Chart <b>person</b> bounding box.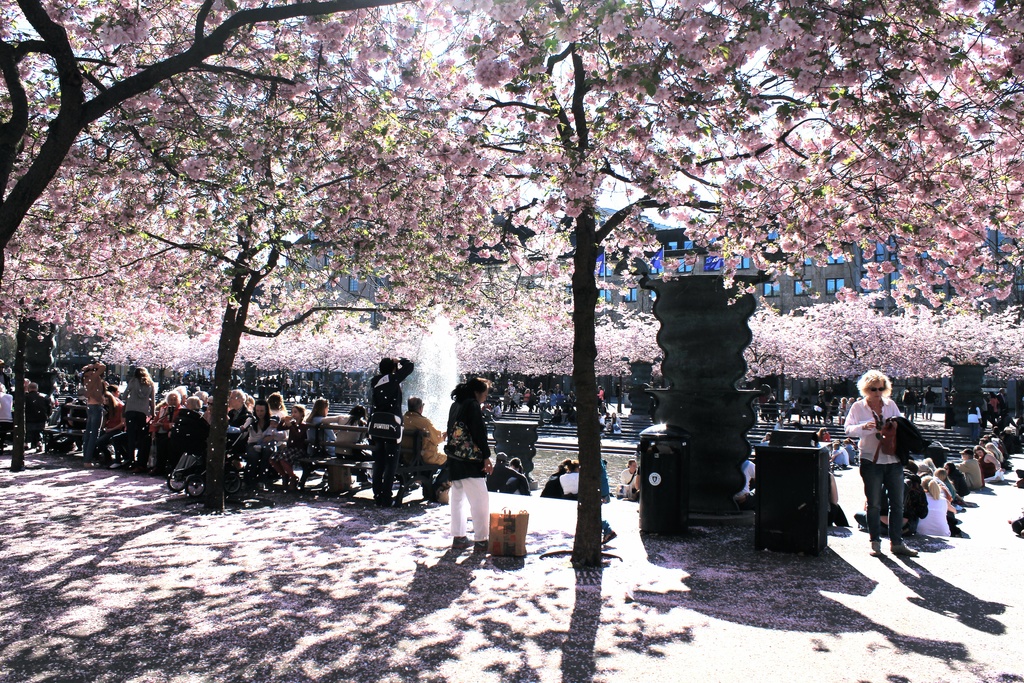
Charted: x1=84, y1=361, x2=109, y2=462.
